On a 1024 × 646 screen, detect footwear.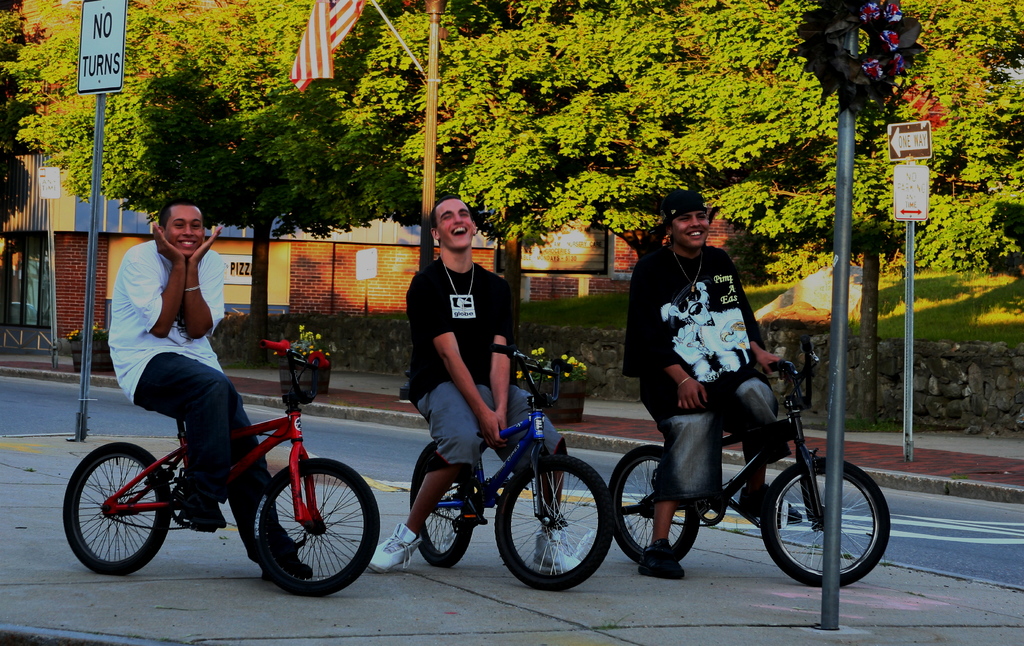
[440, 529, 462, 556].
